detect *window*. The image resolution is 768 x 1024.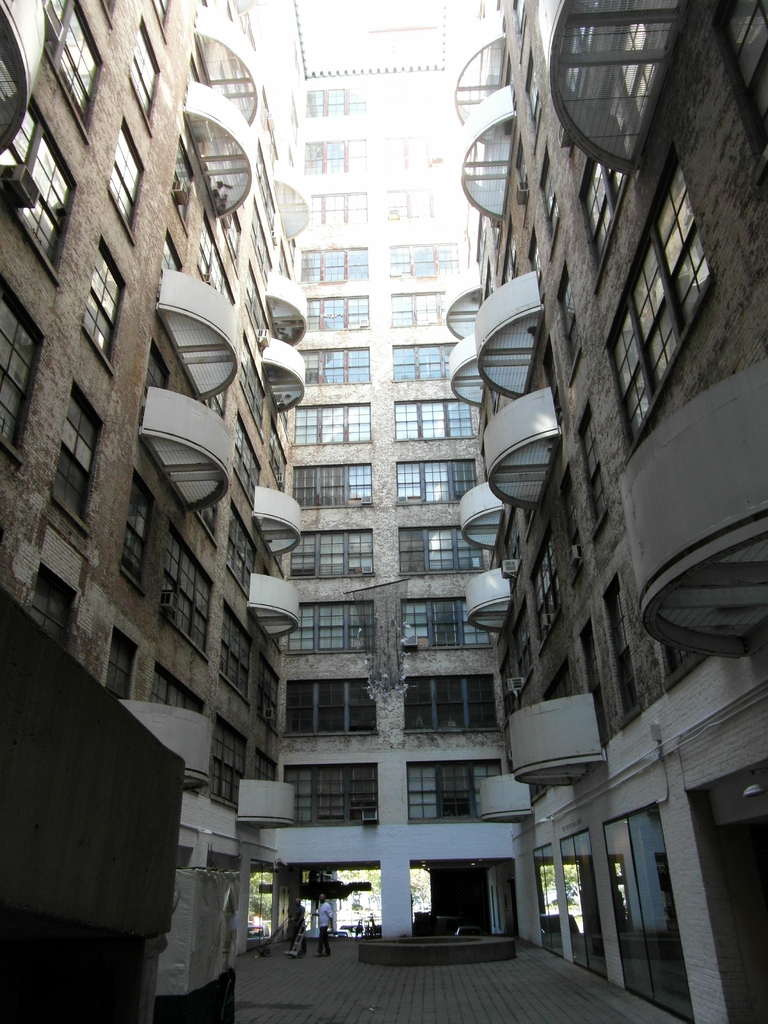
locate(104, 631, 132, 696).
